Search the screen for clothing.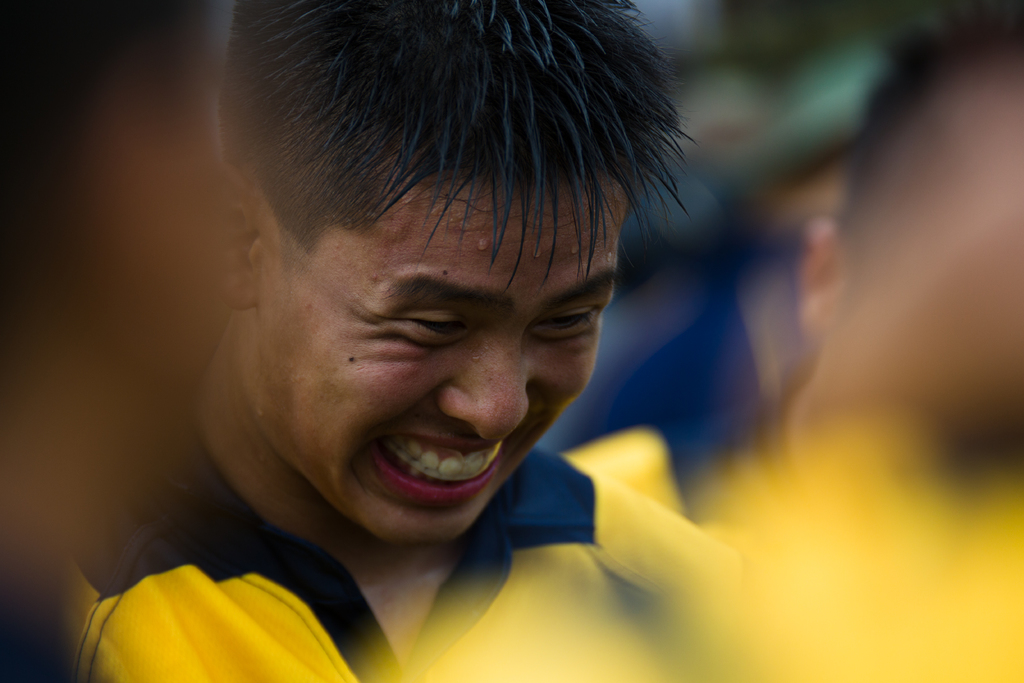
Found at l=76, t=441, r=746, b=679.
